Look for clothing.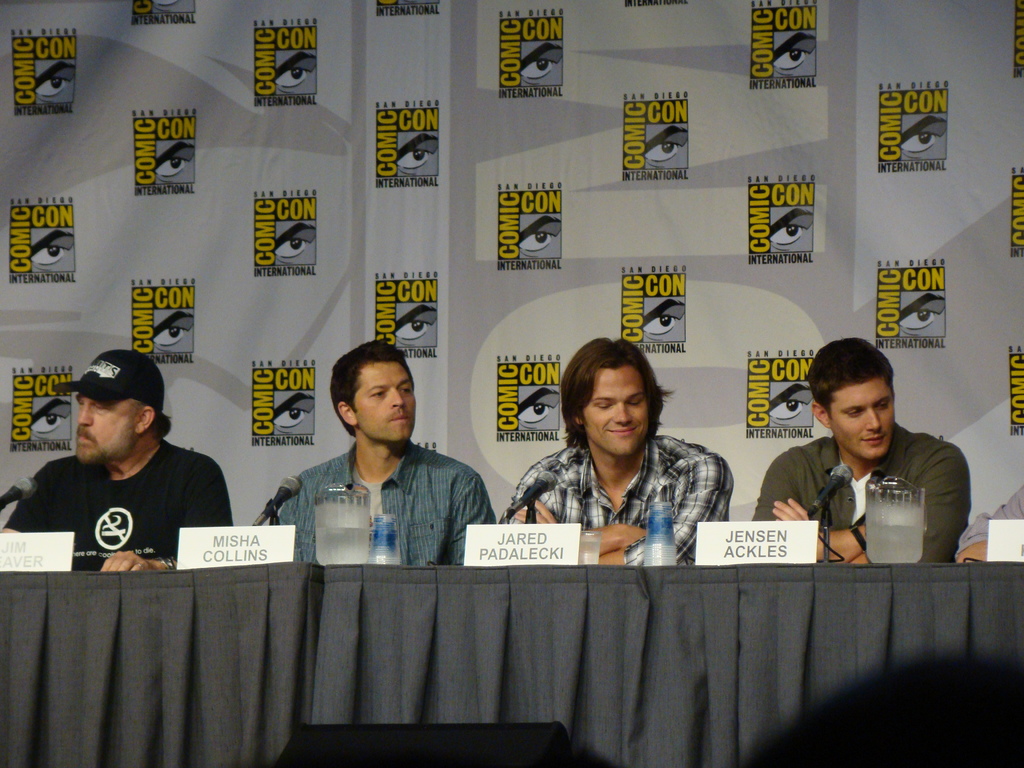
Found: select_region(502, 450, 741, 565).
